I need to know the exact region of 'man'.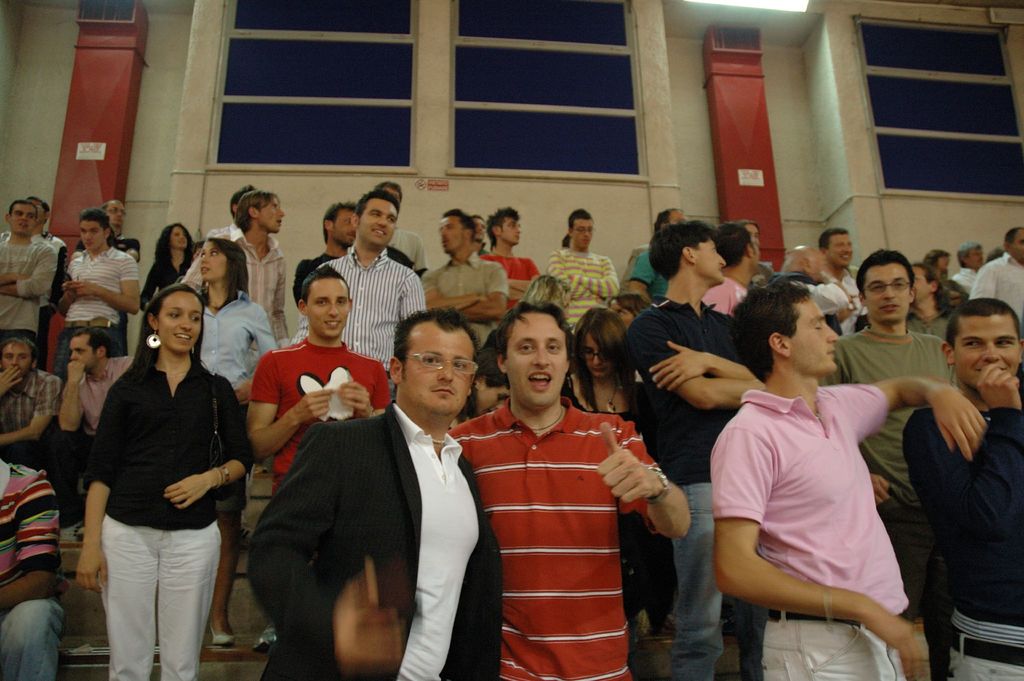
Region: x1=70, y1=197, x2=138, y2=264.
